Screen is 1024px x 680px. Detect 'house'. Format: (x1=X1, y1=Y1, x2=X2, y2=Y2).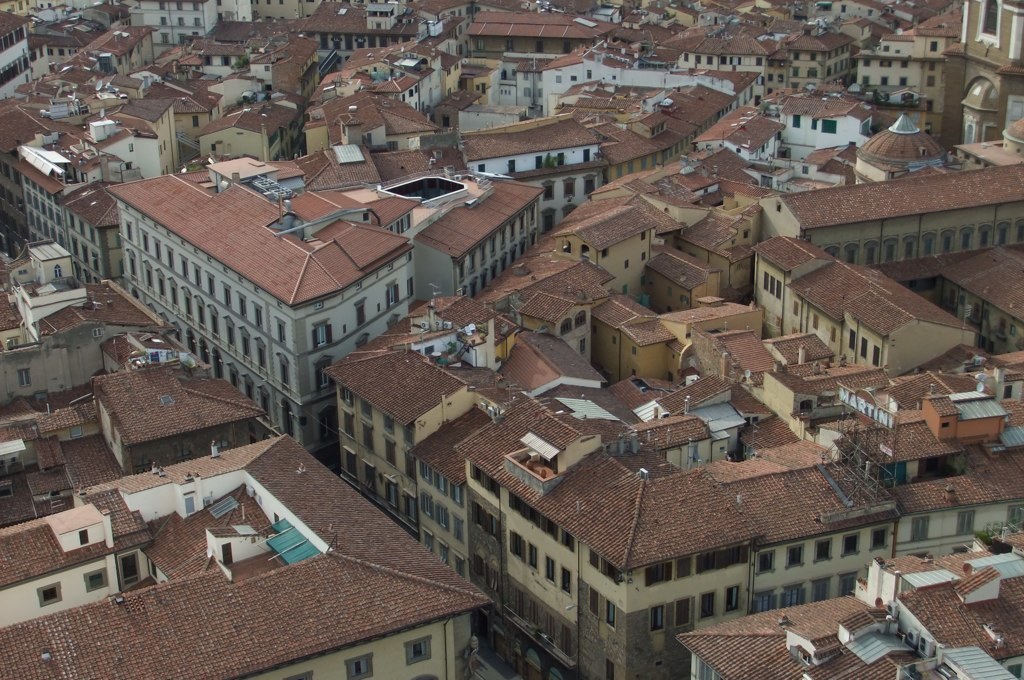
(x1=677, y1=521, x2=1023, y2=679).
